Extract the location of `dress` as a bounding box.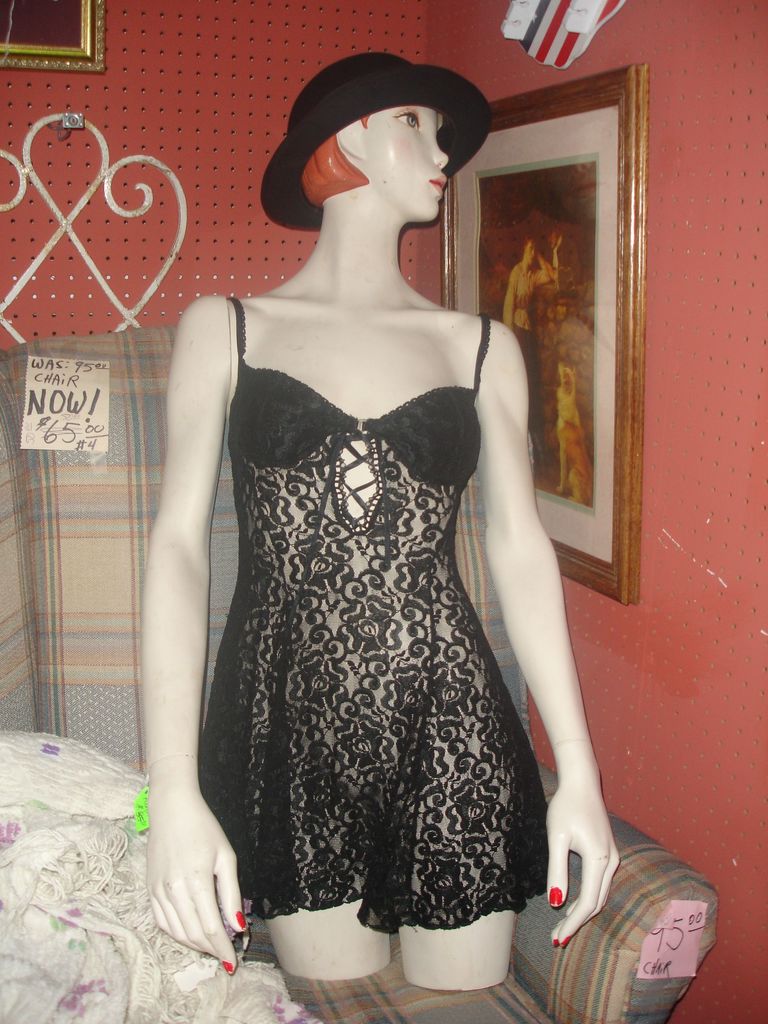
bbox(200, 292, 546, 943).
